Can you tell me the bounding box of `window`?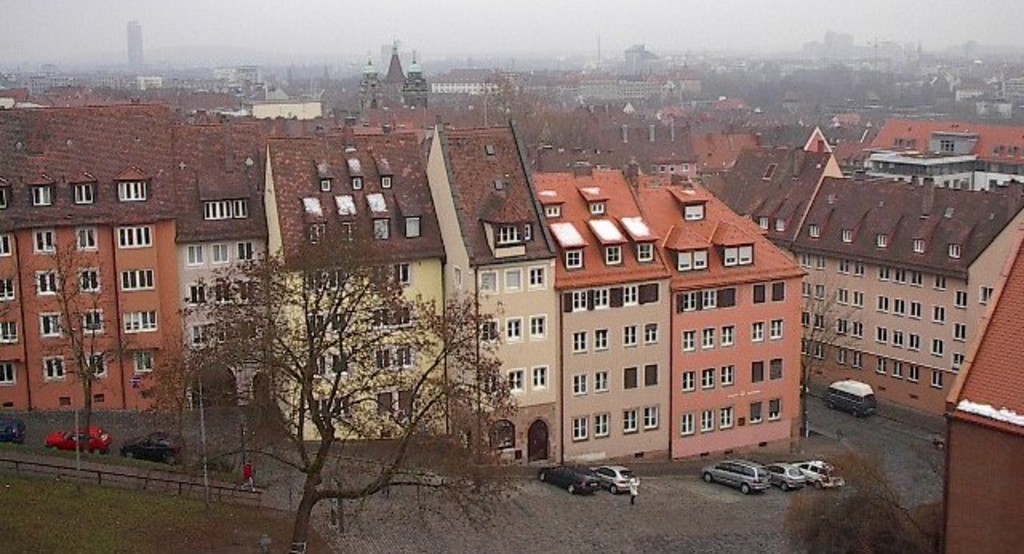
{"x1": 930, "y1": 367, "x2": 947, "y2": 386}.
